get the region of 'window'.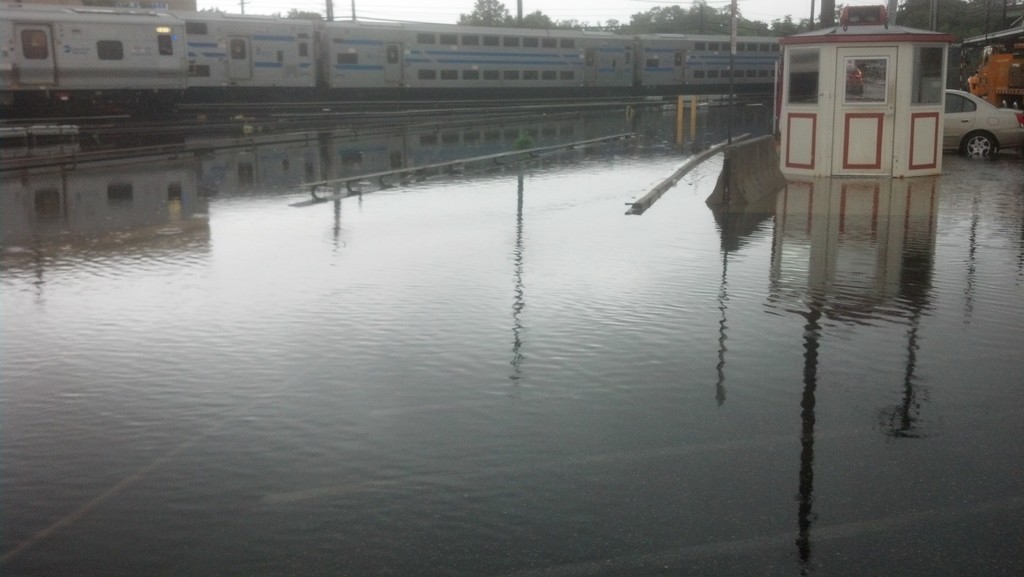
{"left": 484, "top": 35, "right": 500, "bottom": 51}.
